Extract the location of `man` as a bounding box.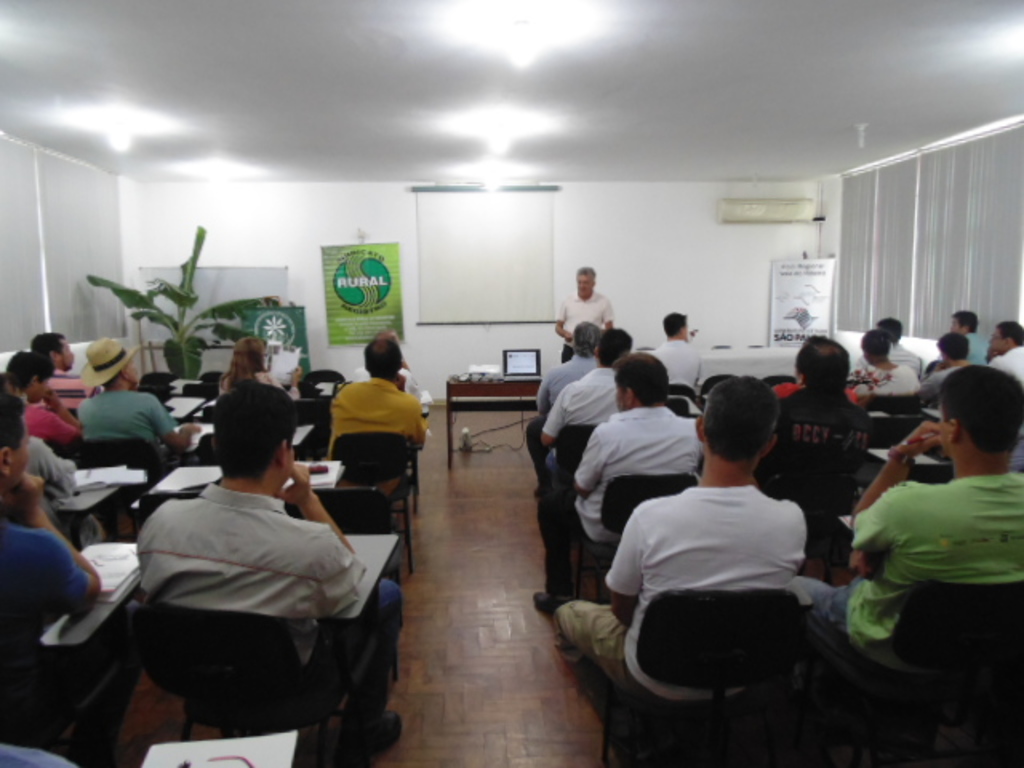
l=3, t=347, r=82, b=445.
